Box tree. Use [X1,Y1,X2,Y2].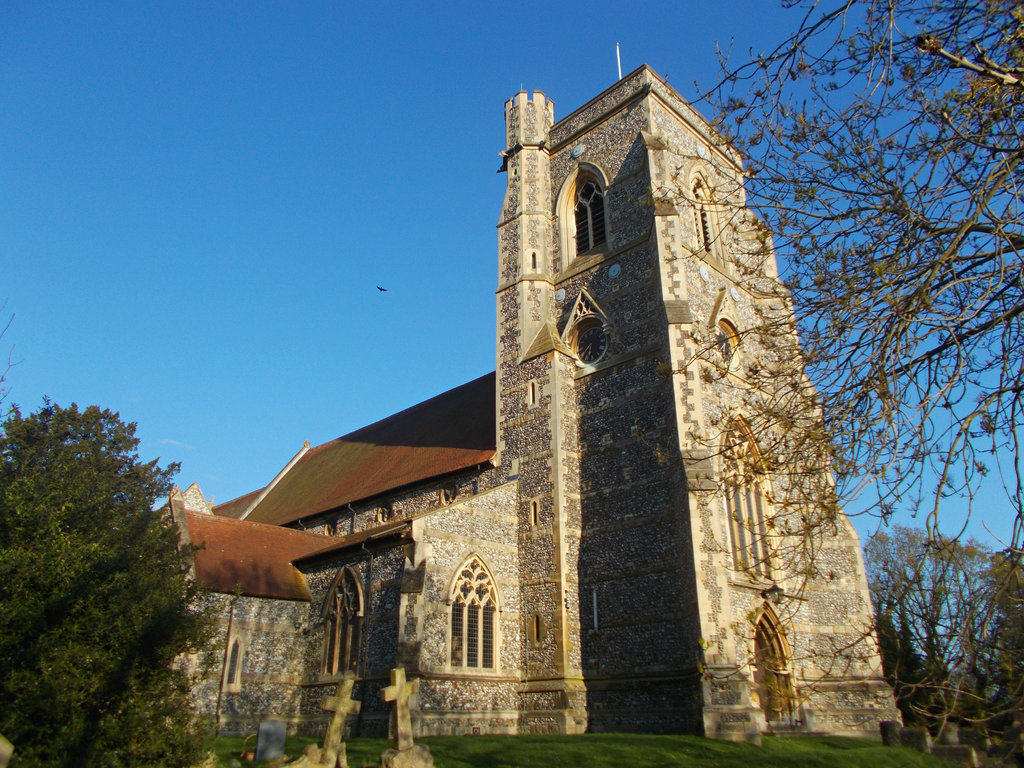
[958,541,1023,767].
